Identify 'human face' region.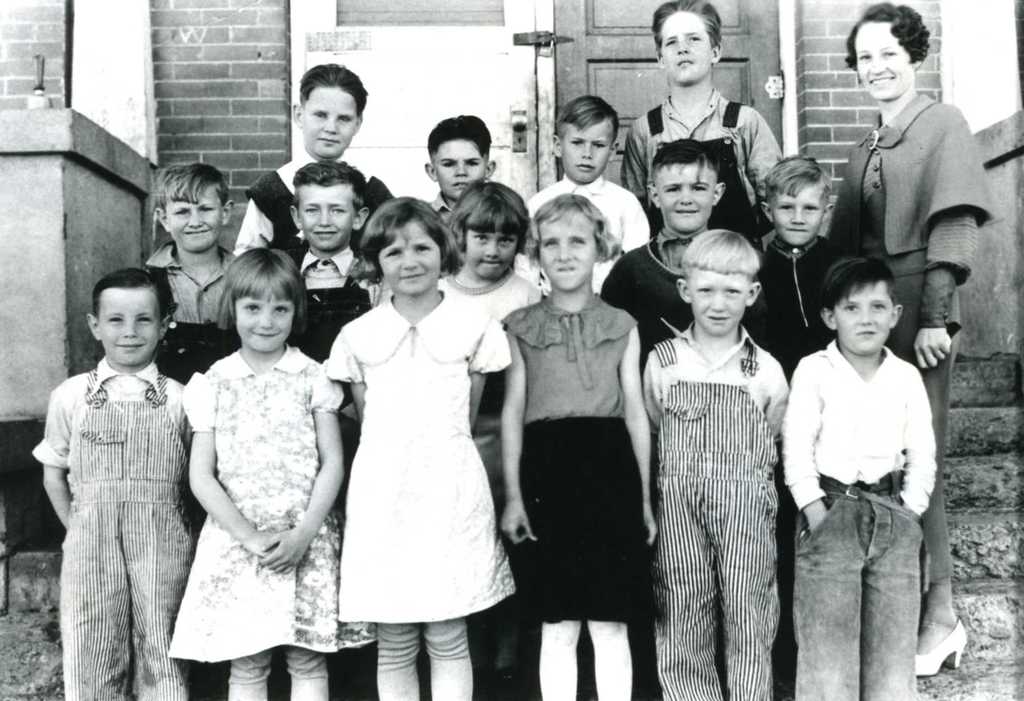
Region: bbox=[831, 280, 894, 356].
